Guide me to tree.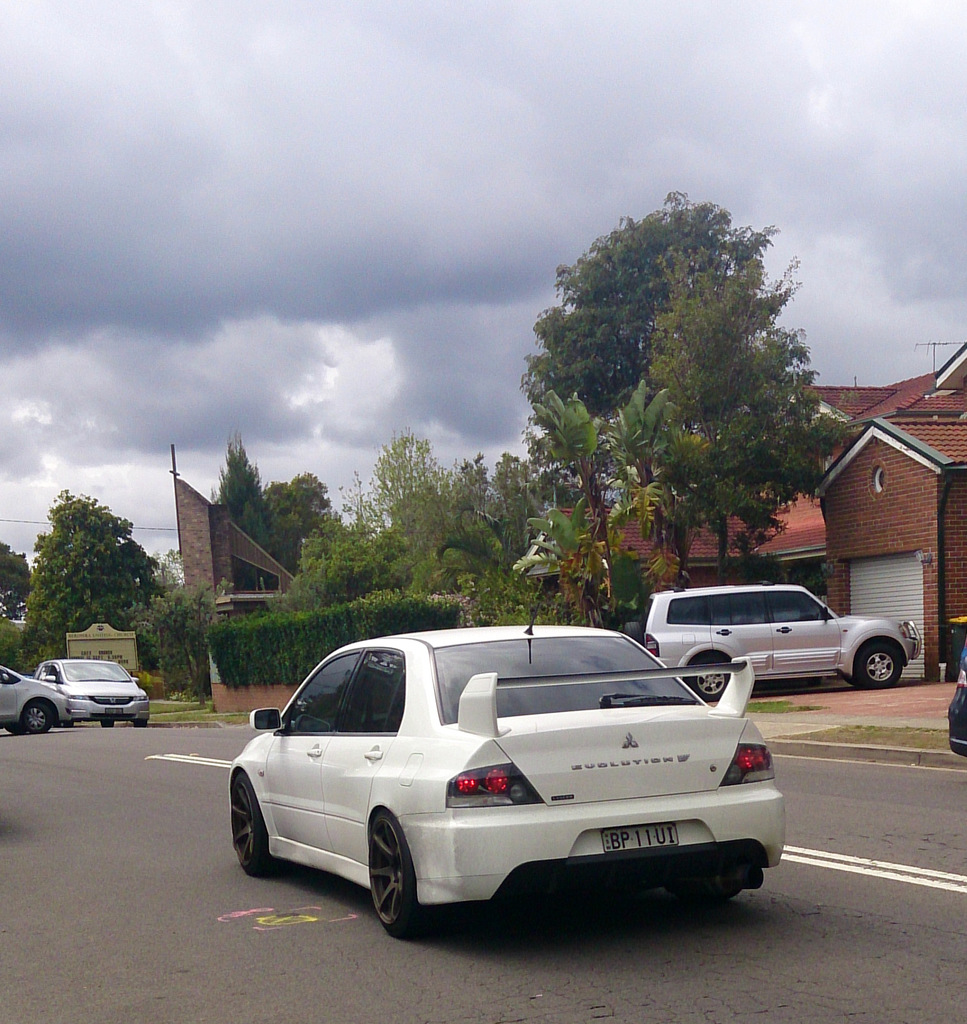
Guidance: <bbox>0, 540, 34, 620</bbox>.
